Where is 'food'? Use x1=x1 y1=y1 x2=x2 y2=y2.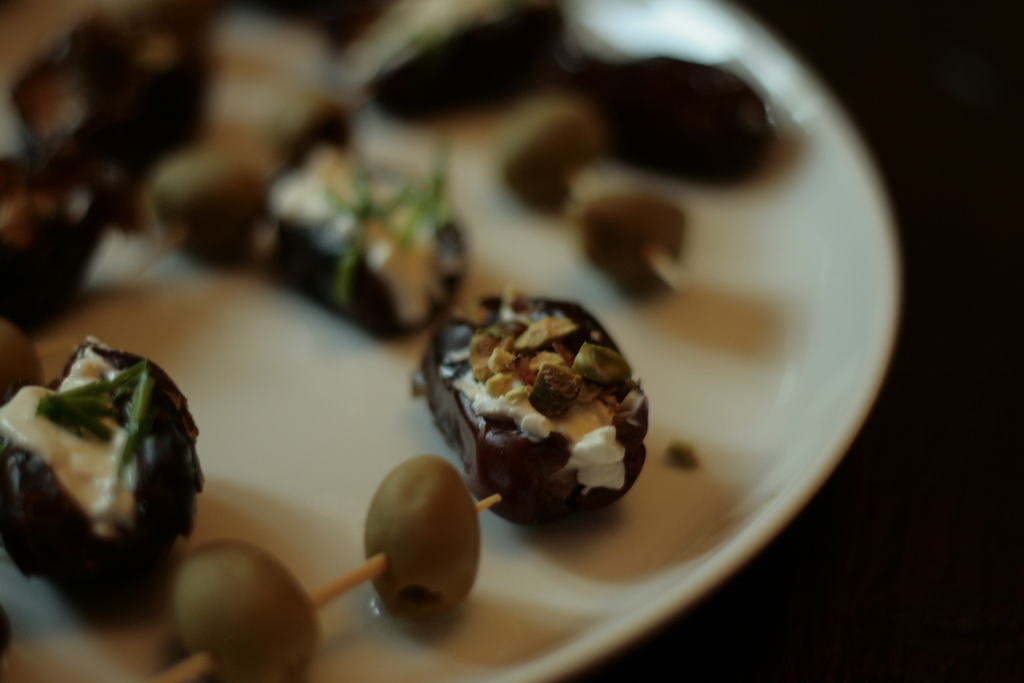
x1=0 y1=0 x2=220 y2=339.
